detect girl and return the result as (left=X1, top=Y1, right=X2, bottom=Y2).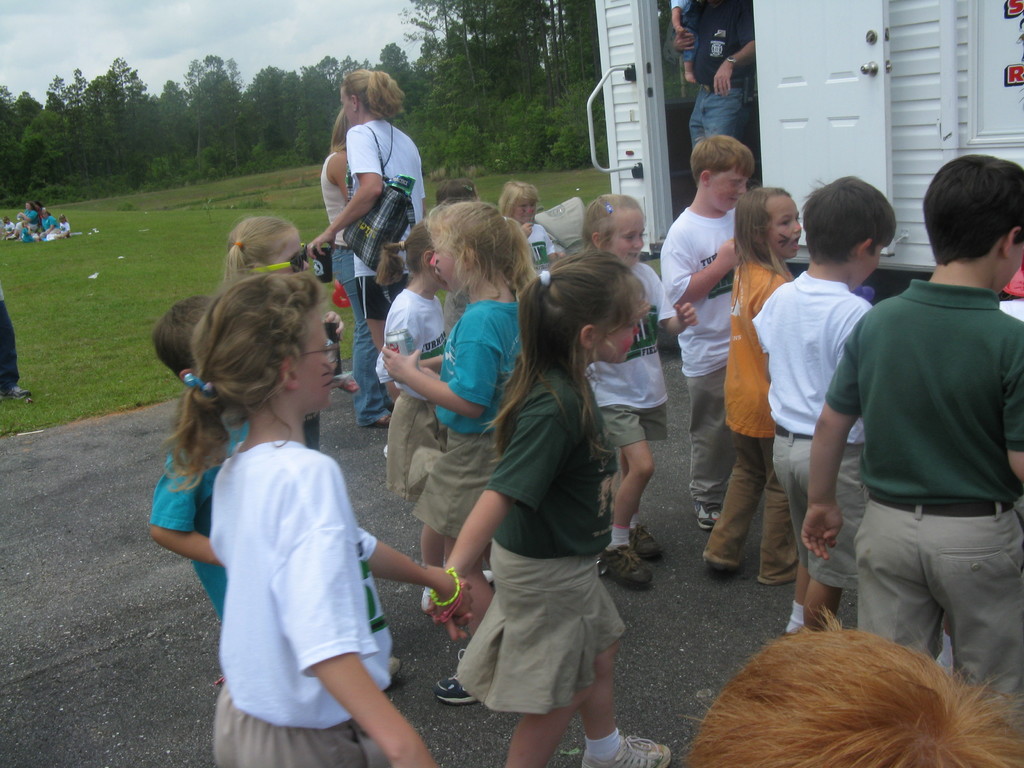
(left=579, top=188, right=700, bottom=586).
